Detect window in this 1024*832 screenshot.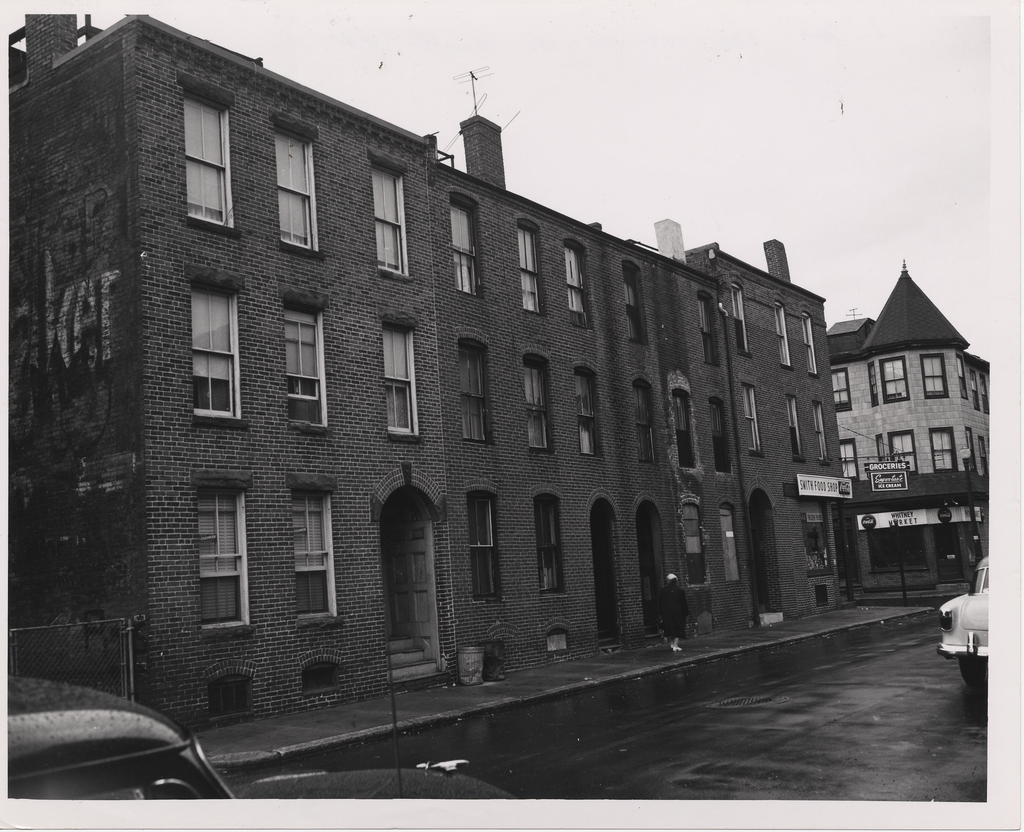
Detection: detection(980, 435, 988, 472).
